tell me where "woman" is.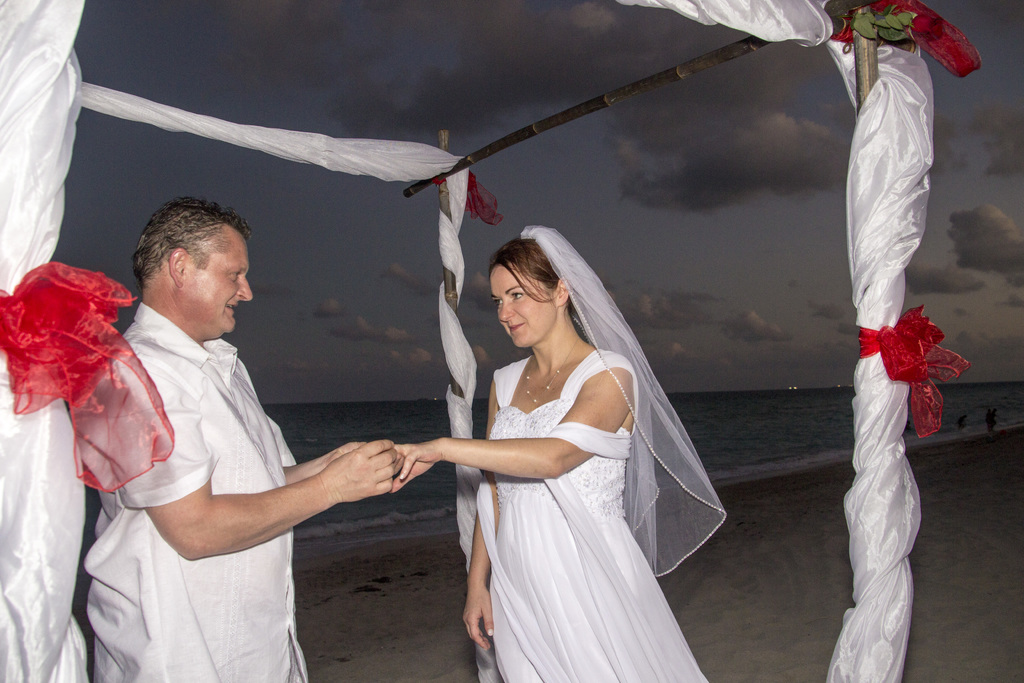
"woman" is at region(410, 208, 717, 665).
